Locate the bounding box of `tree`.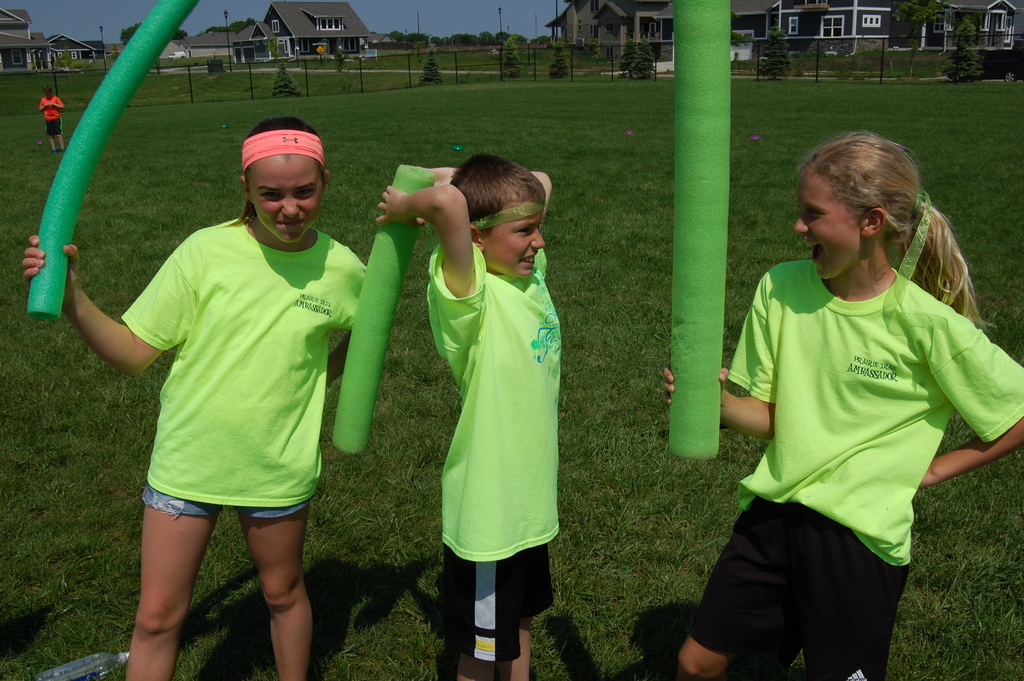
Bounding box: <region>209, 17, 253, 31</region>.
